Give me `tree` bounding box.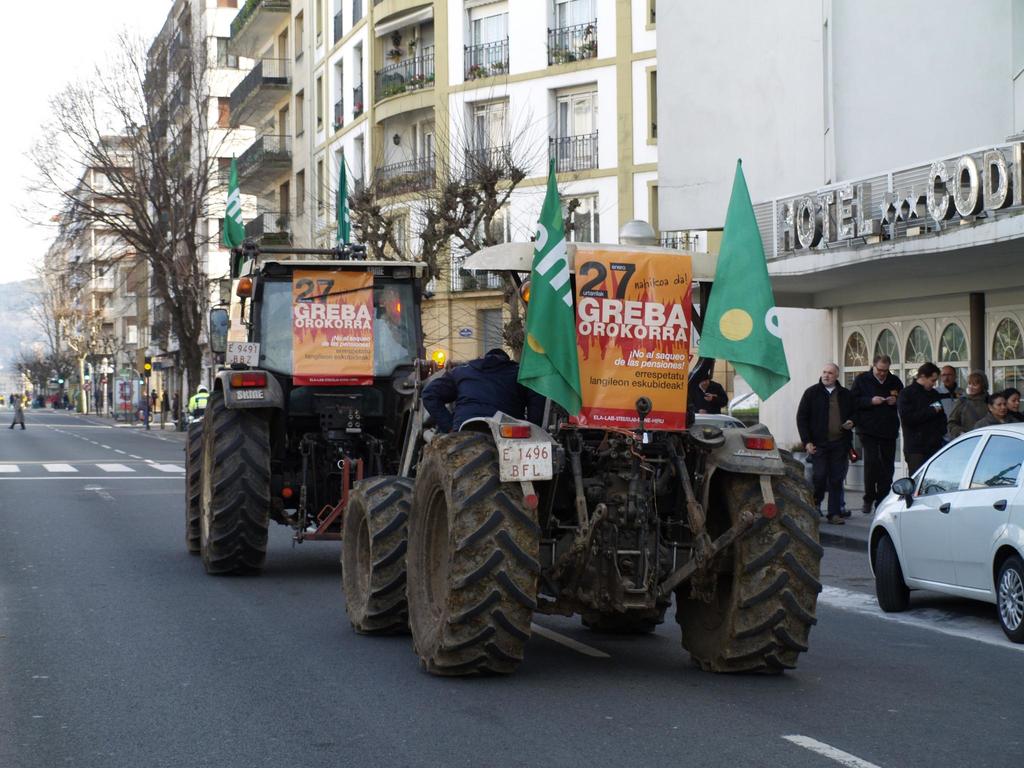
<region>18, 260, 101, 406</region>.
